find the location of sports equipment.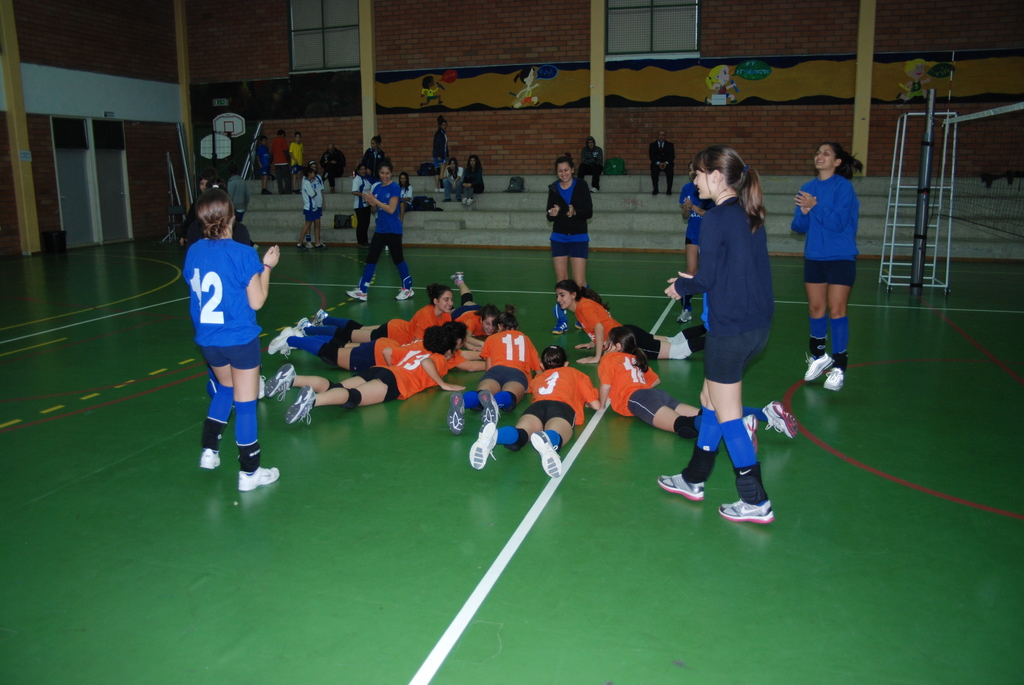
Location: l=653, t=469, r=707, b=503.
